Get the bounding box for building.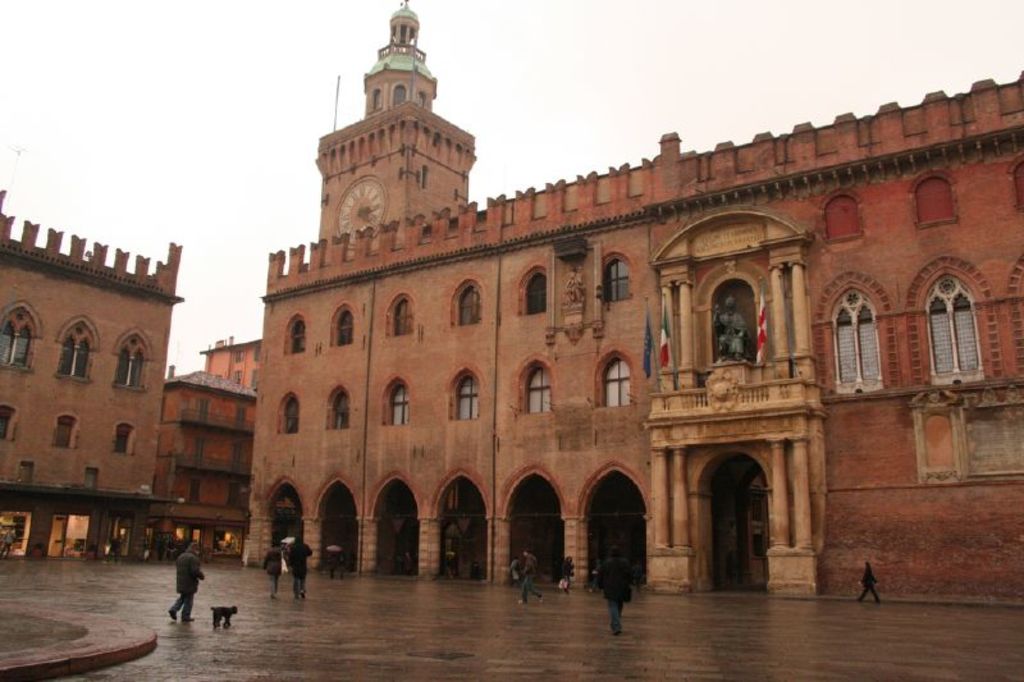
(0, 142, 186, 557).
